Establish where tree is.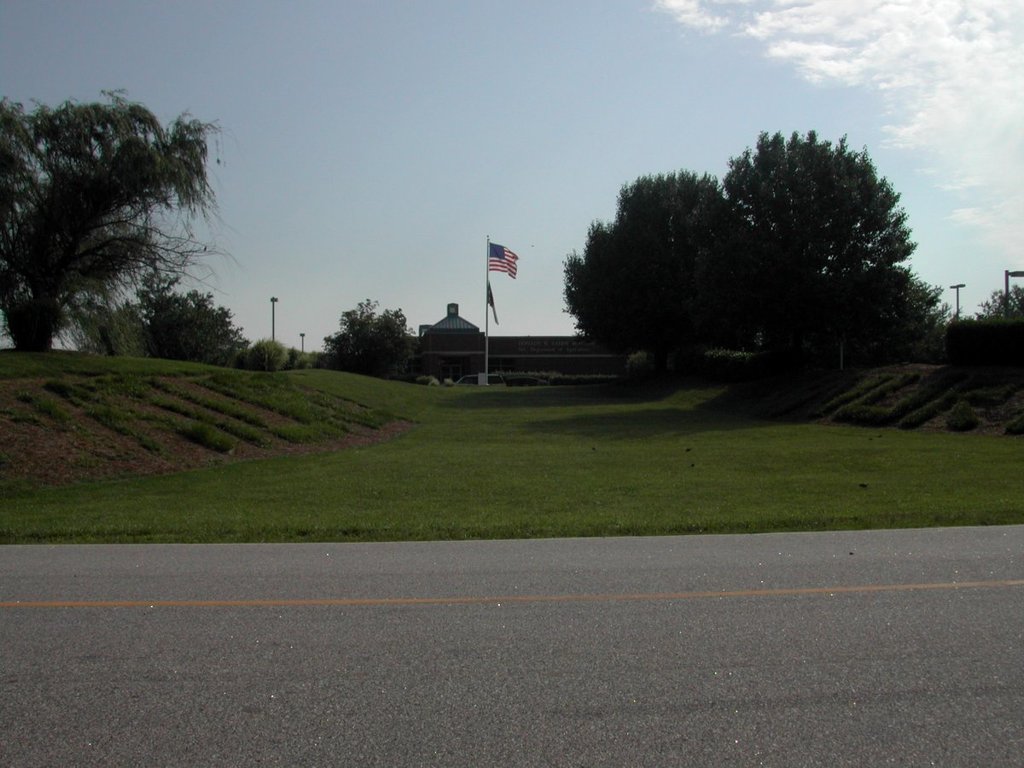
Established at [323, 296, 421, 379].
